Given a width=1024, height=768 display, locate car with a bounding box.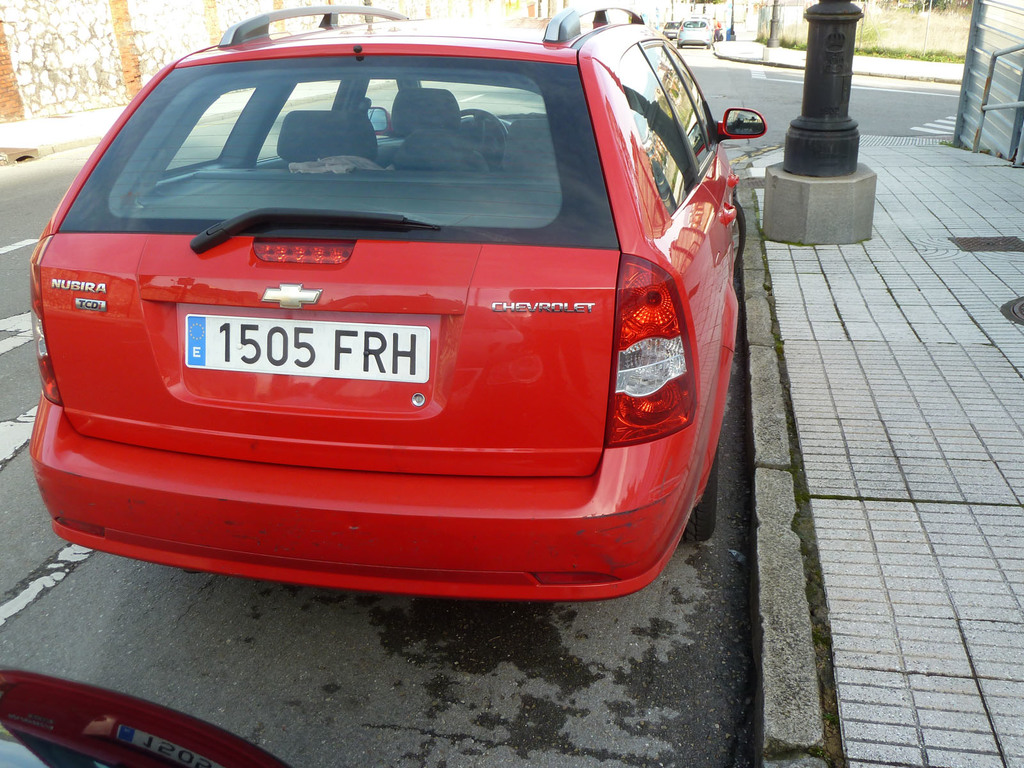
Located: left=29, top=0, right=767, bottom=596.
